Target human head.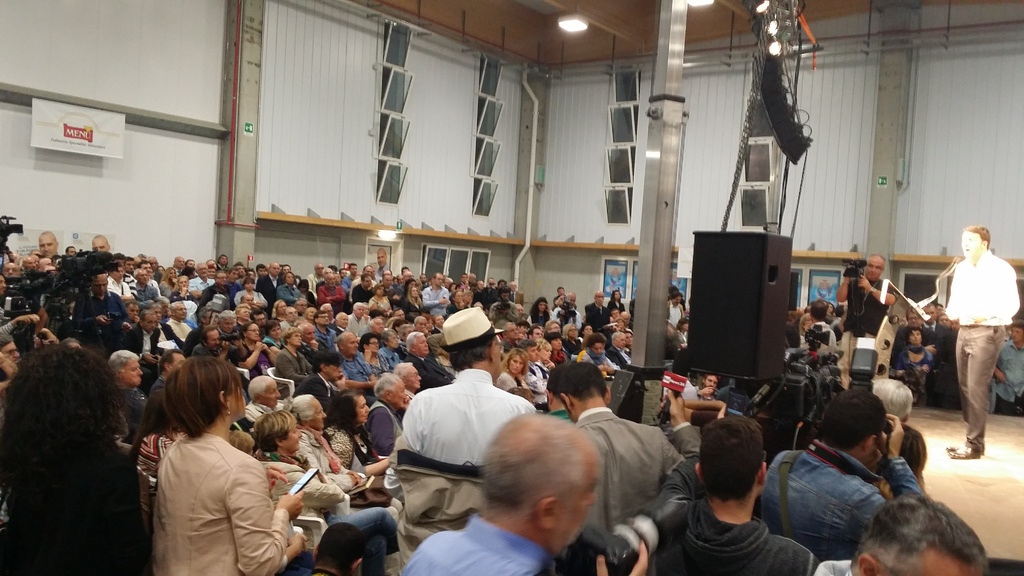
Target region: bbox(863, 254, 886, 283).
